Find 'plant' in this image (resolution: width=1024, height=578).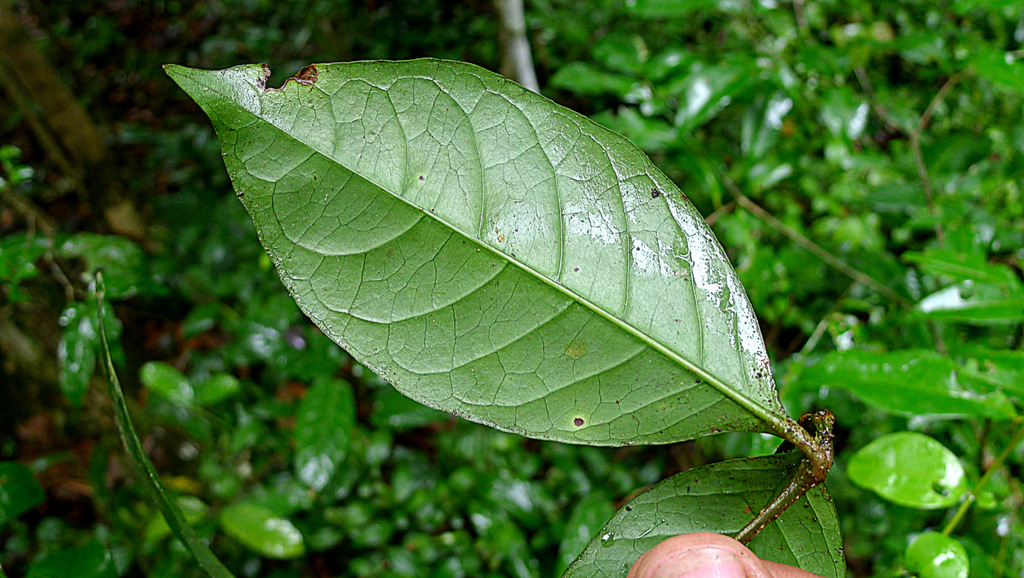
[x1=150, y1=0, x2=346, y2=66].
